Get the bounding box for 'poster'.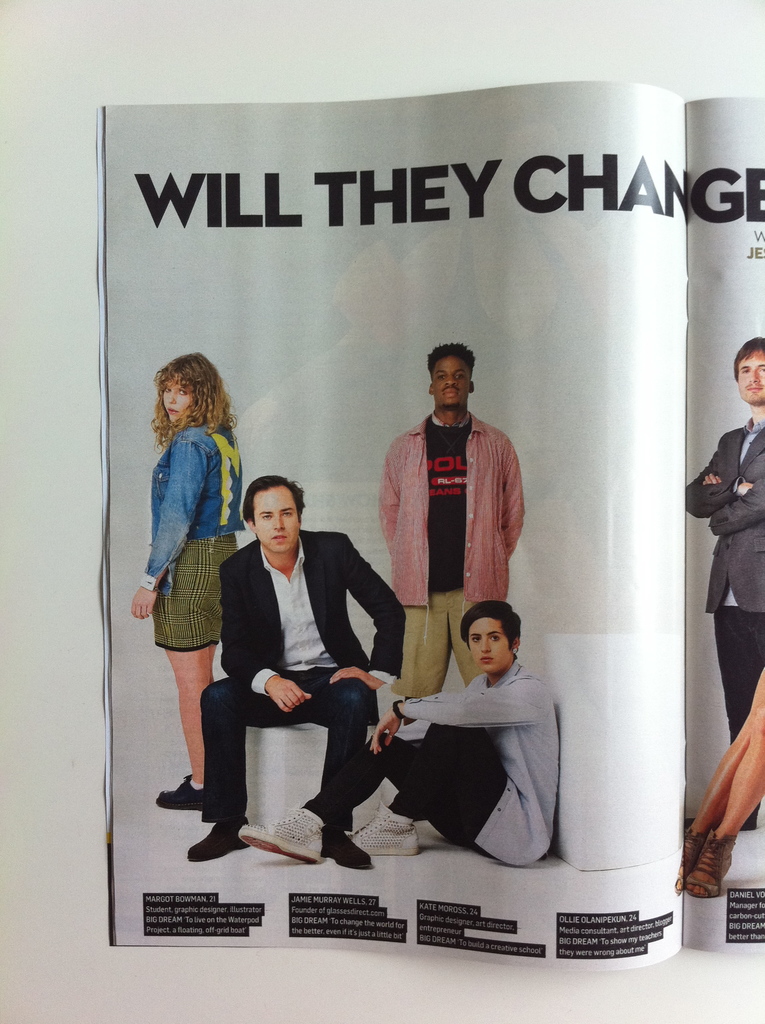
(0, 0, 764, 1020).
